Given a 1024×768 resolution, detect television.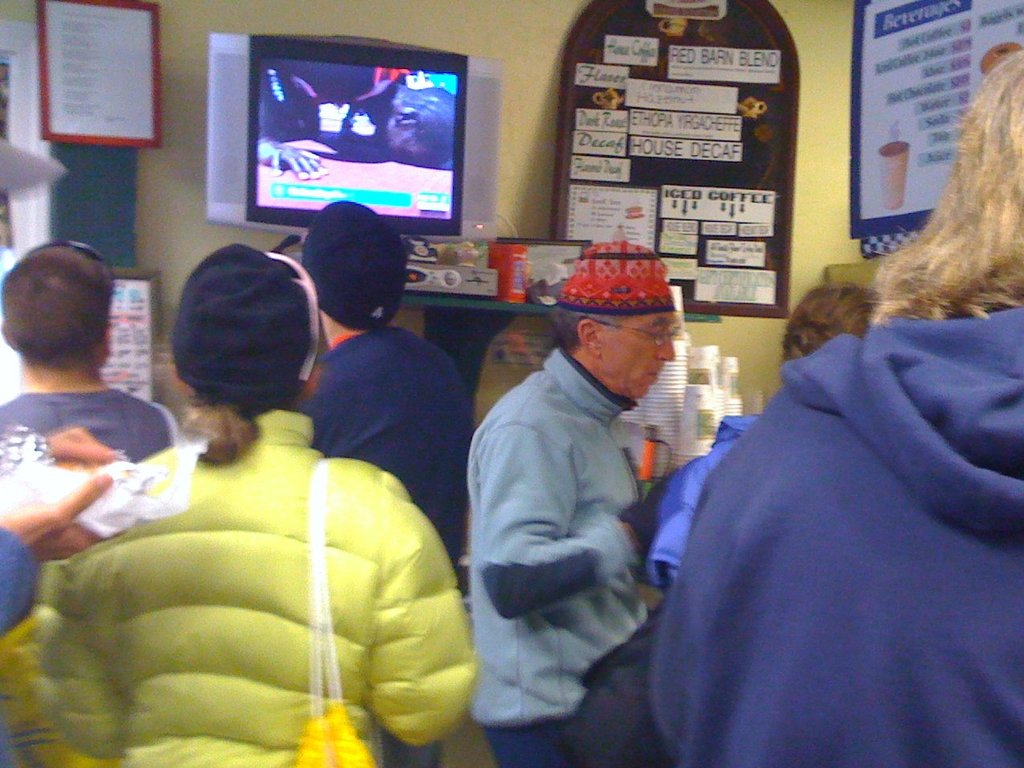
region(205, 30, 504, 236).
